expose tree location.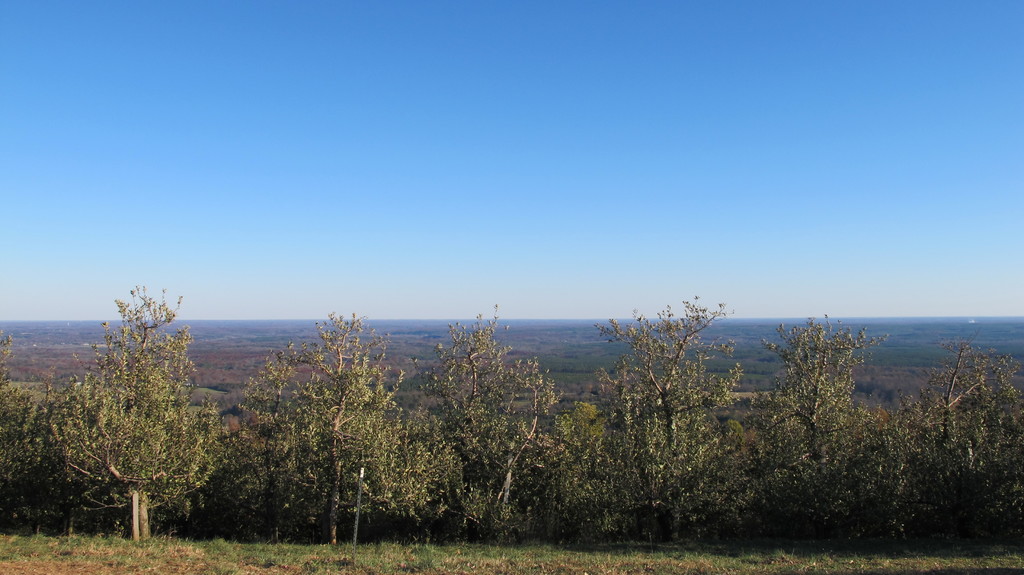
Exposed at <bbox>896, 332, 1021, 452</bbox>.
